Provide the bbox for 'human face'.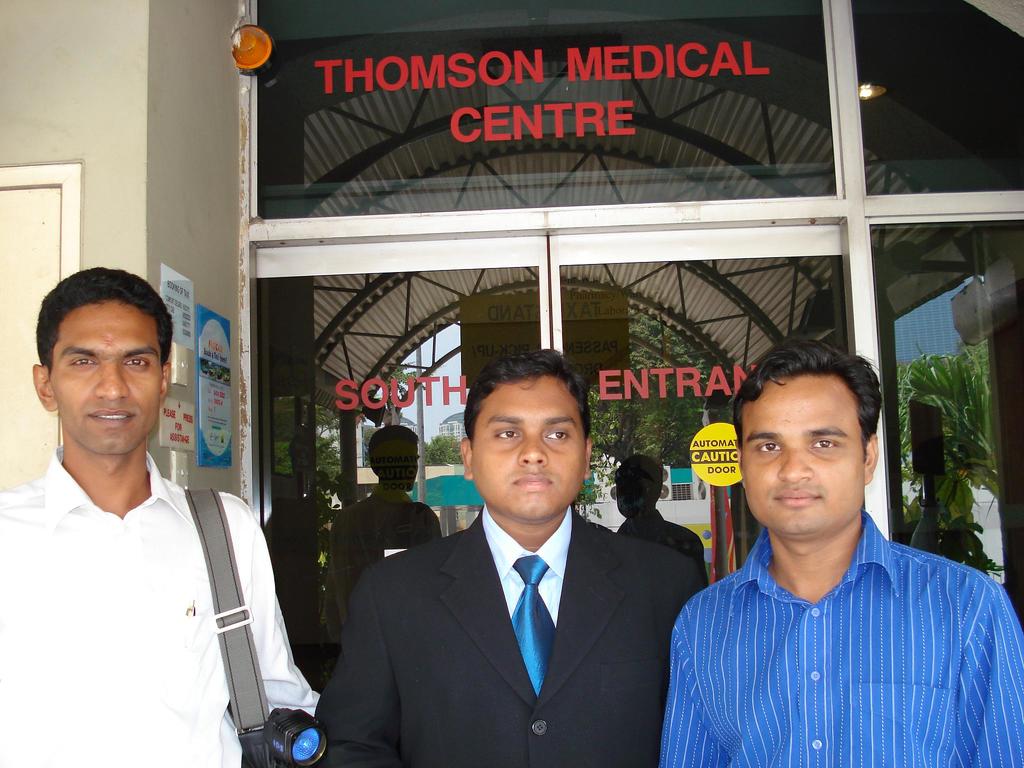
[741, 369, 865, 528].
